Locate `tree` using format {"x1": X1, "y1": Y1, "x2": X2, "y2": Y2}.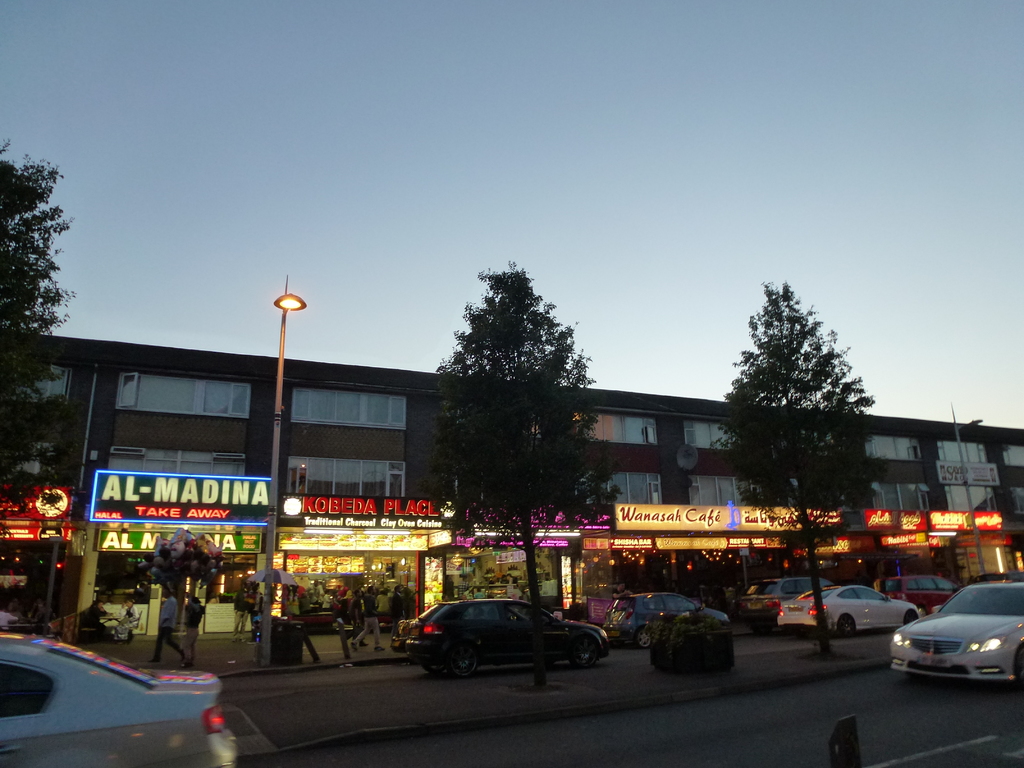
{"x1": 705, "y1": 267, "x2": 886, "y2": 664}.
